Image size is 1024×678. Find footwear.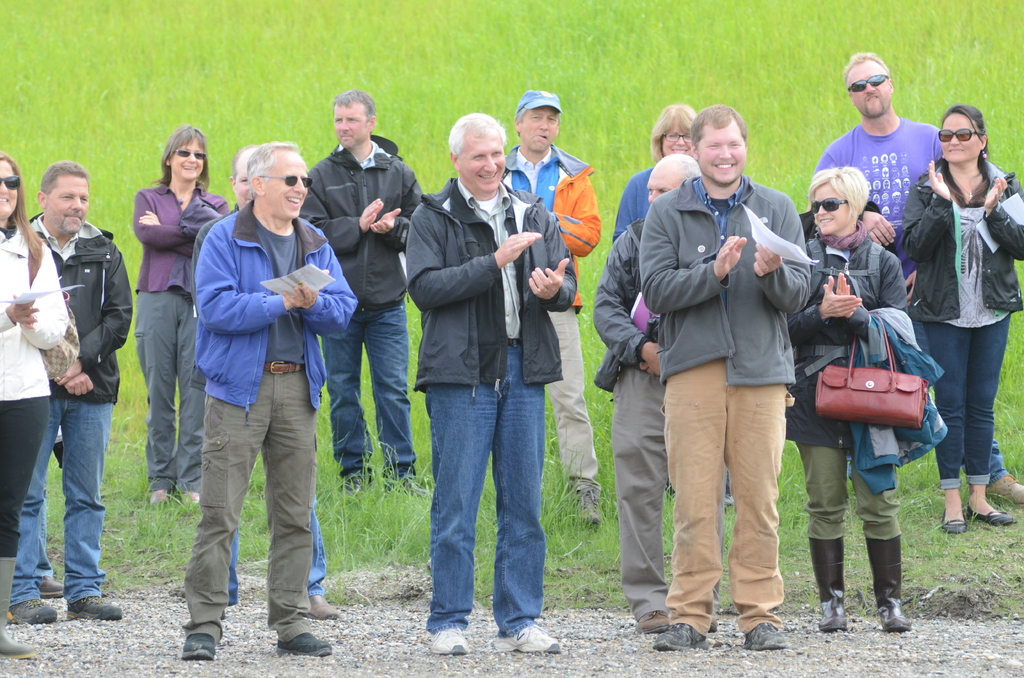
Rect(637, 610, 669, 635).
